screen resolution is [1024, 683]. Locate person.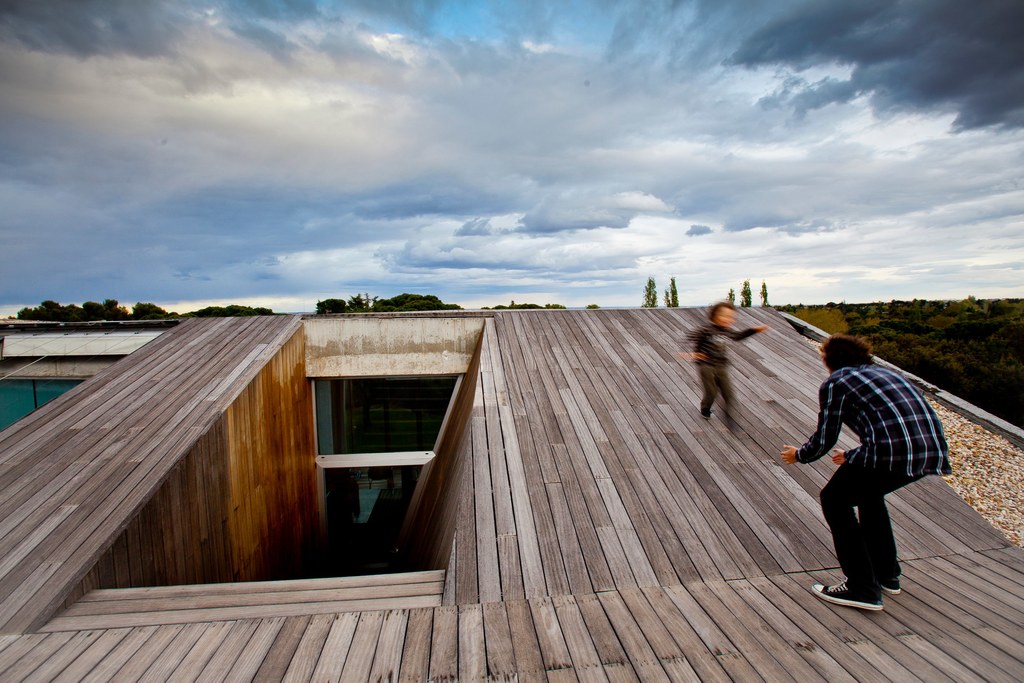
(673,298,769,428).
